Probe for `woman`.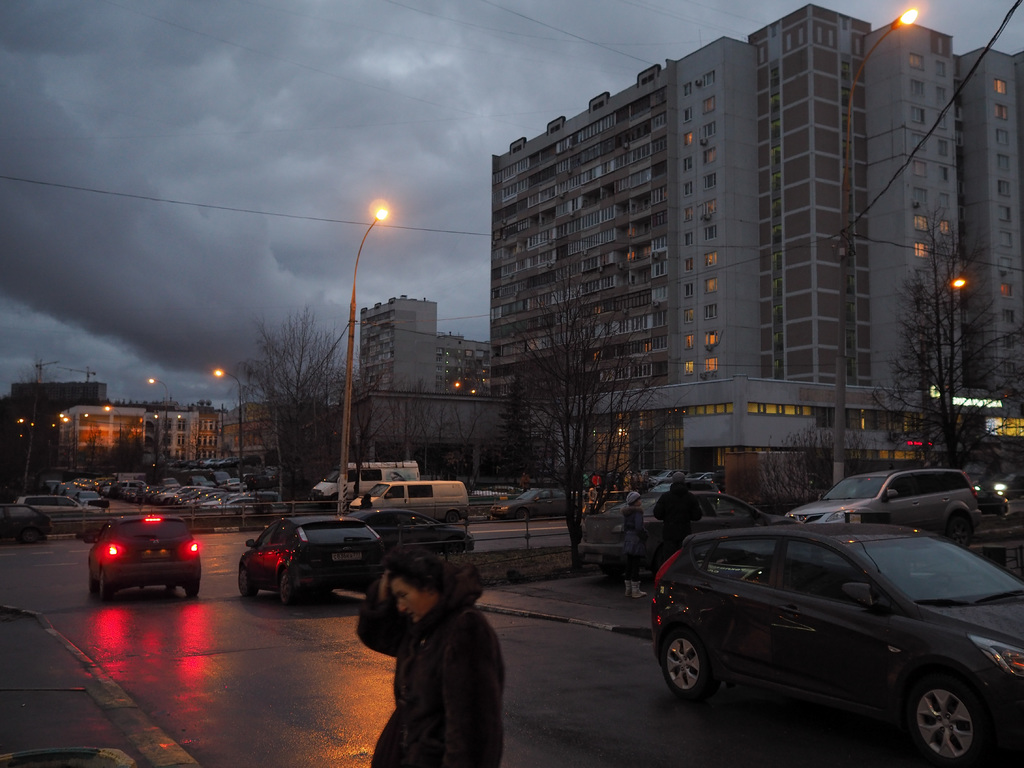
Probe result: BBox(620, 492, 650, 598).
